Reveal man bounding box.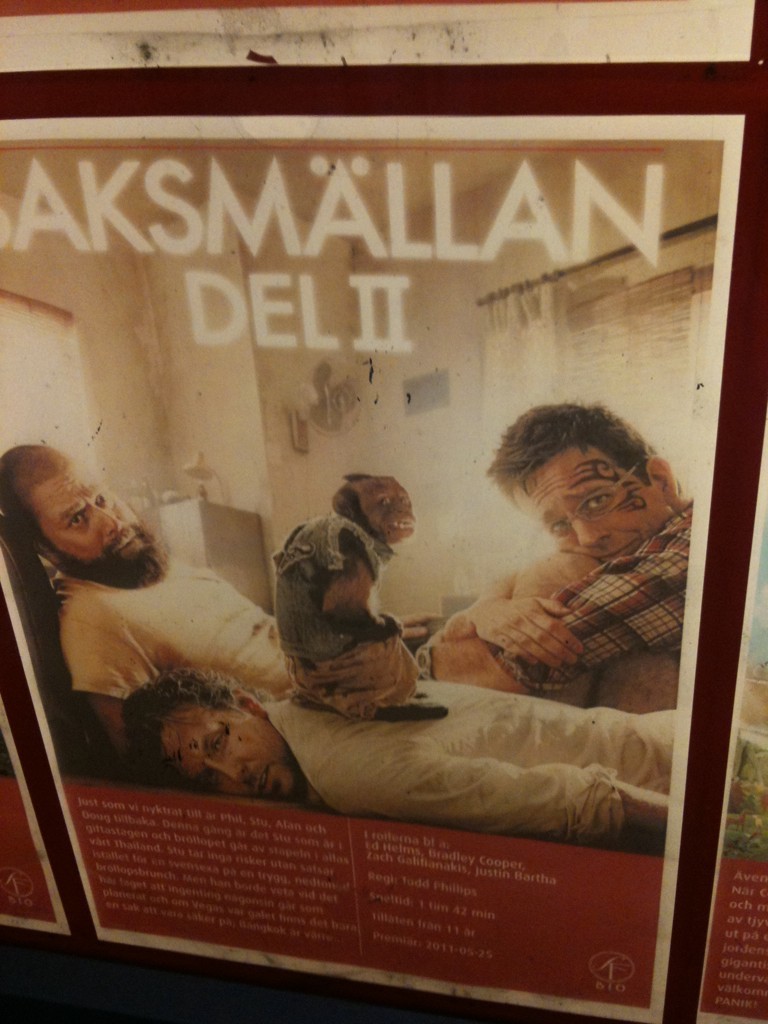
Revealed: box(133, 660, 672, 841).
